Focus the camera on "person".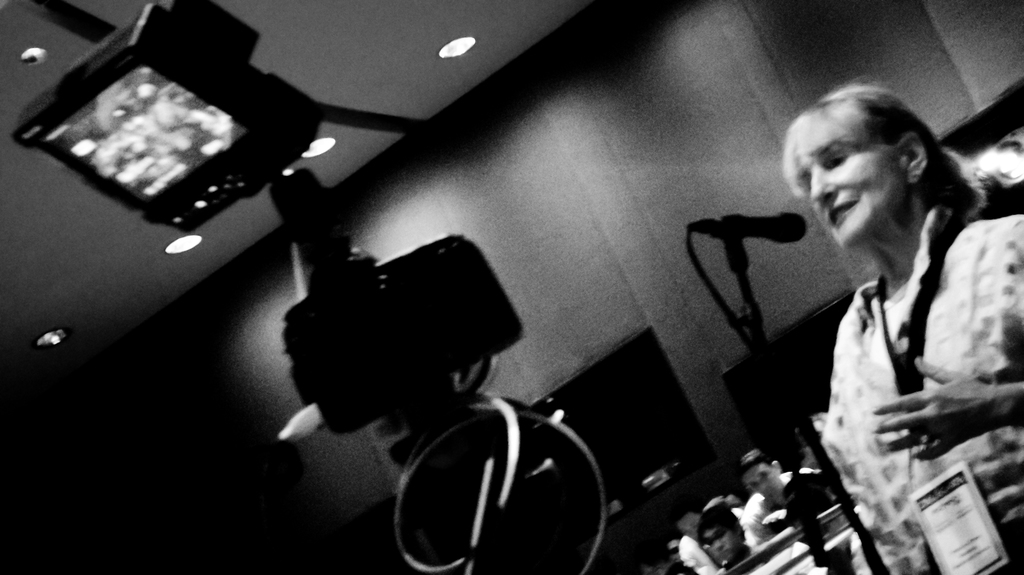
Focus region: x1=699, y1=503, x2=755, y2=567.
